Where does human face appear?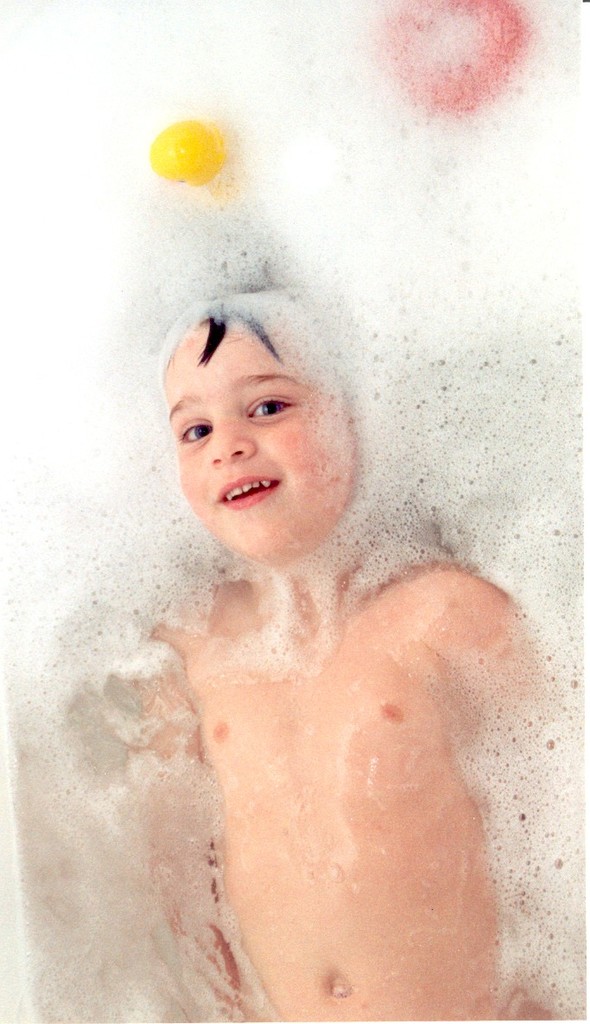
Appears at pyautogui.locateOnScreen(152, 290, 352, 563).
